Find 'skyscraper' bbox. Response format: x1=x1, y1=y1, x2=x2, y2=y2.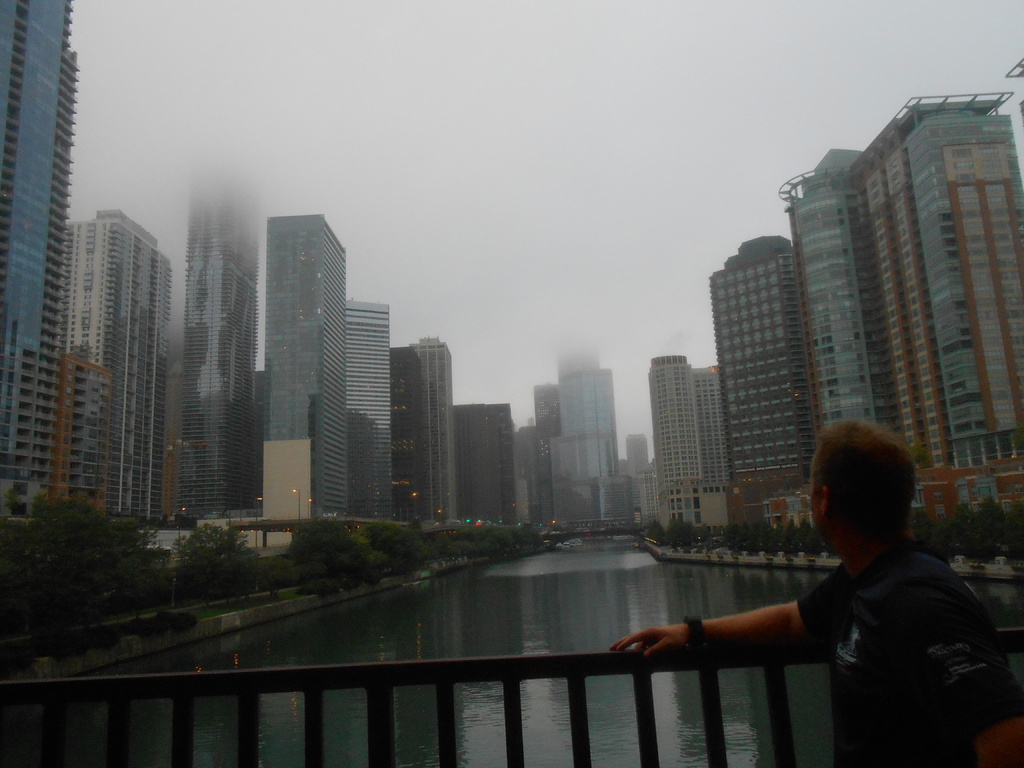
x1=66, y1=210, x2=179, y2=537.
